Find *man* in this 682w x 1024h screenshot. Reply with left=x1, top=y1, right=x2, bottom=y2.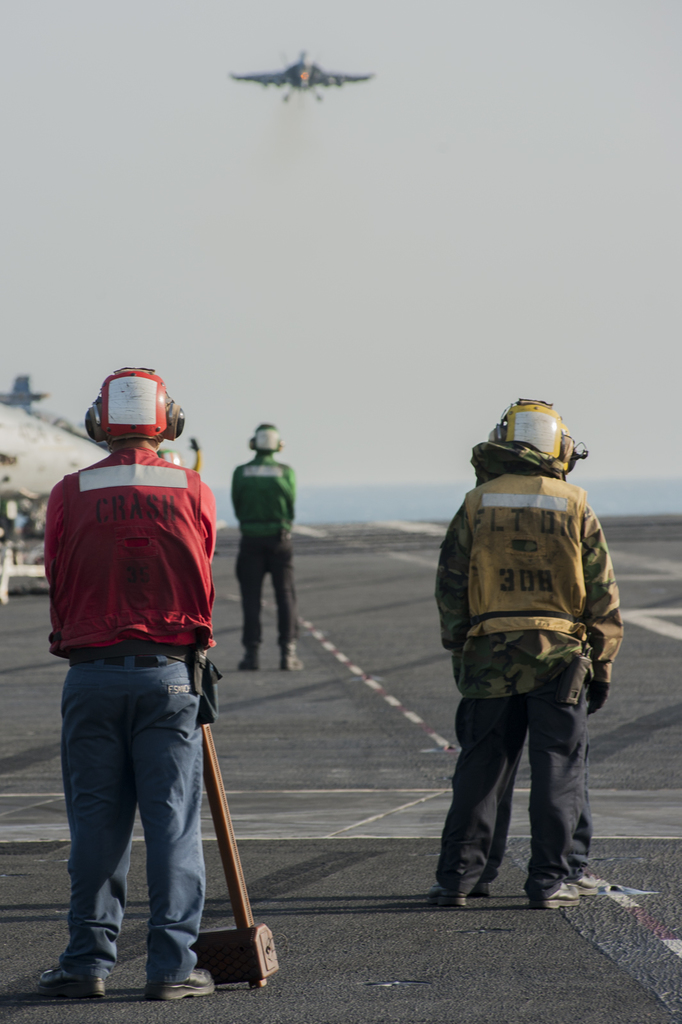
left=29, top=383, right=249, bottom=996.
